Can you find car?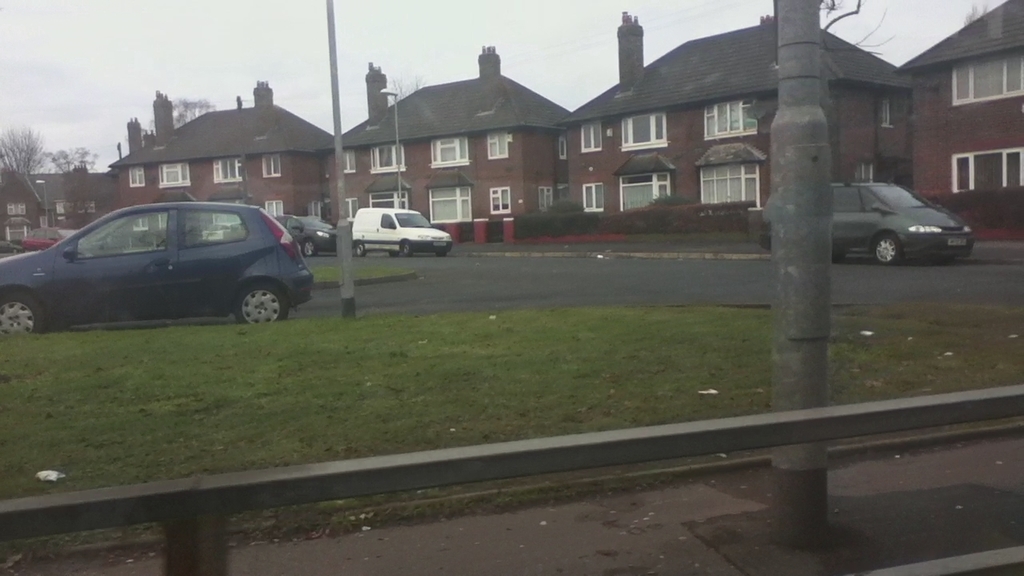
Yes, bounding box: region(21, 226, 84, 249).
